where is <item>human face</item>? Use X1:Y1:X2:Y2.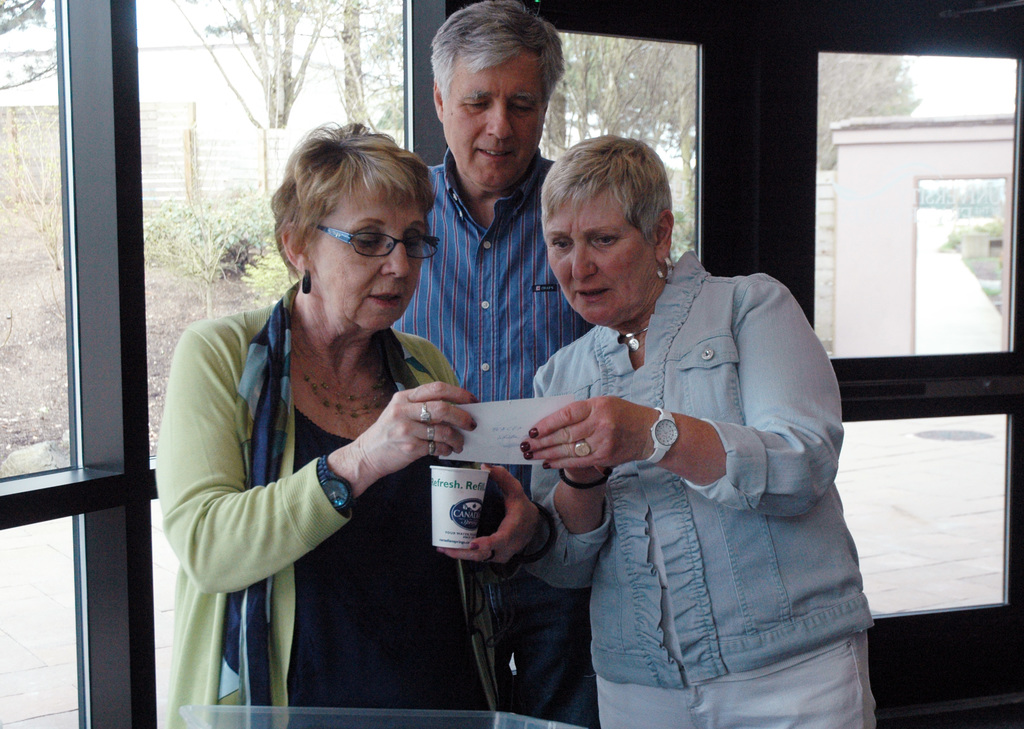
314:184:428:332.
